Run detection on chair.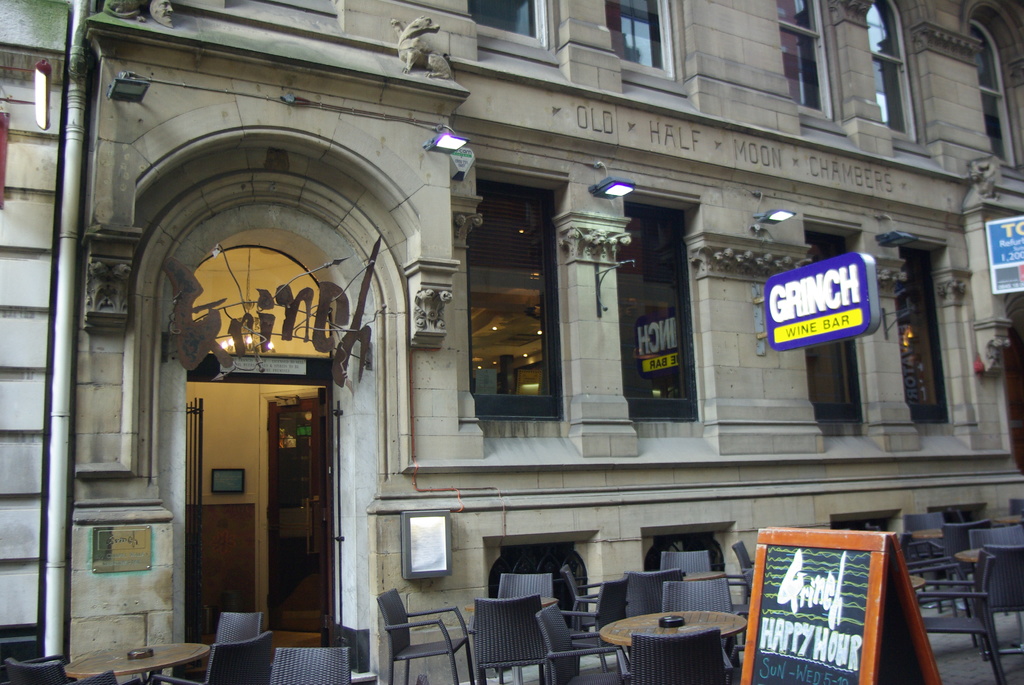
Result: <bbox>593, 574, 625, 631</bbox>.
